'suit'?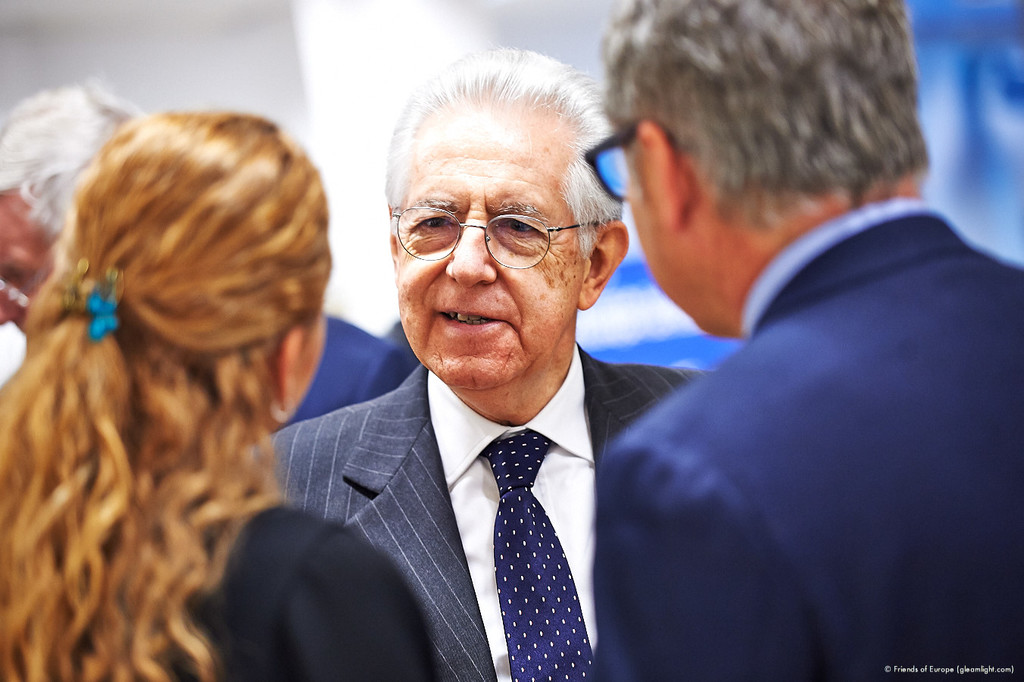
x1=592 y1=185 x2=1023 y2=681
